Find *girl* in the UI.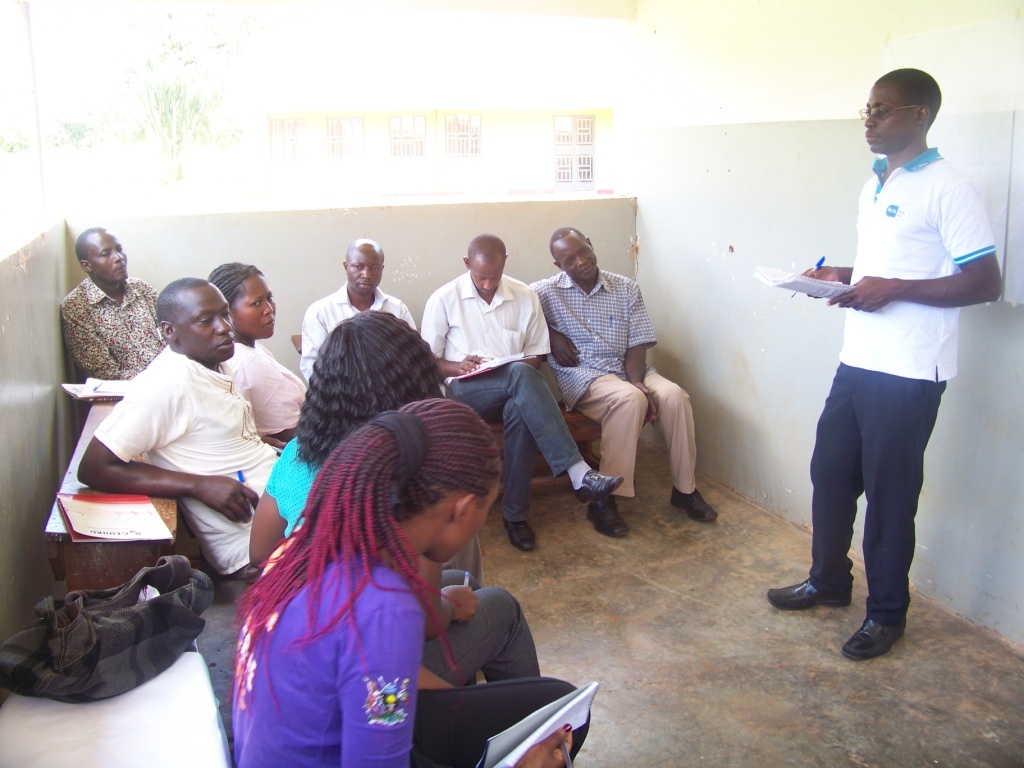
UI element at (x1=249, y1=310, x2=478, y2=589).
